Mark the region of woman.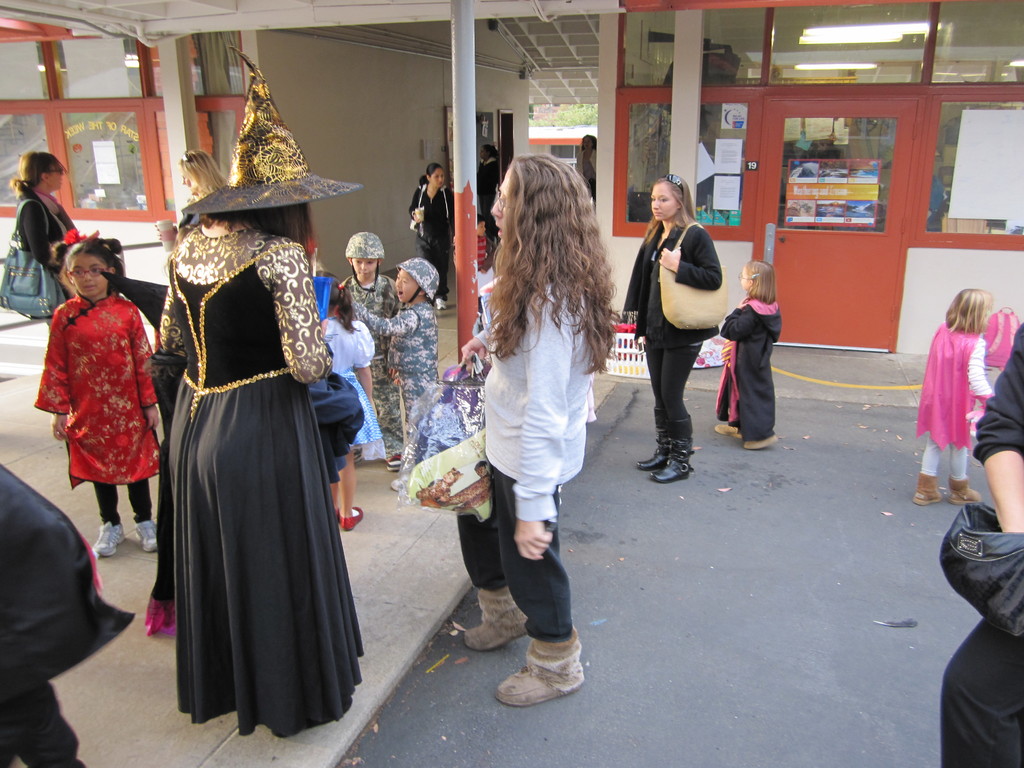
Region: (149,156,230,246).
